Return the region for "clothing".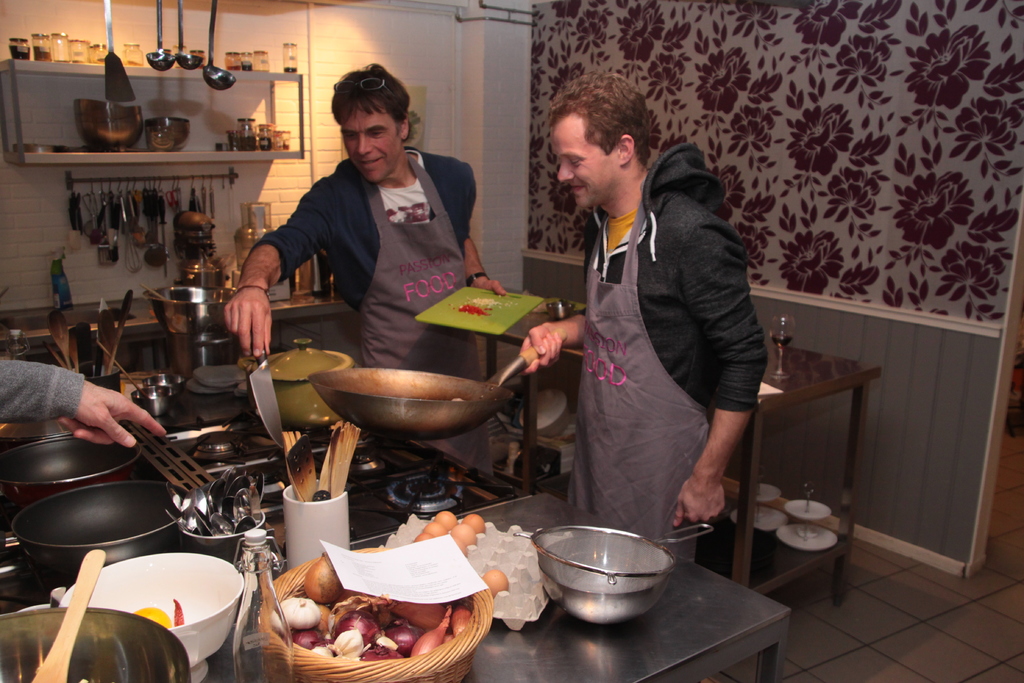
detection(549, 117, 781, 563).
